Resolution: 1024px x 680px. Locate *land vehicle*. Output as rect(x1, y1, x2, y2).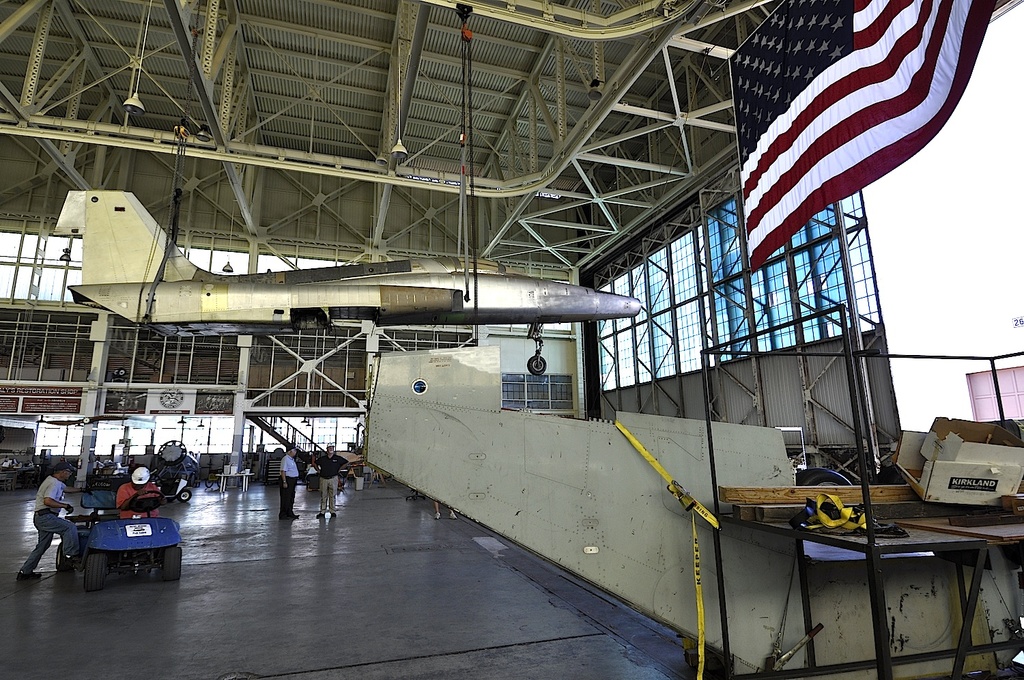
rect(23, 477, 182, 595).
